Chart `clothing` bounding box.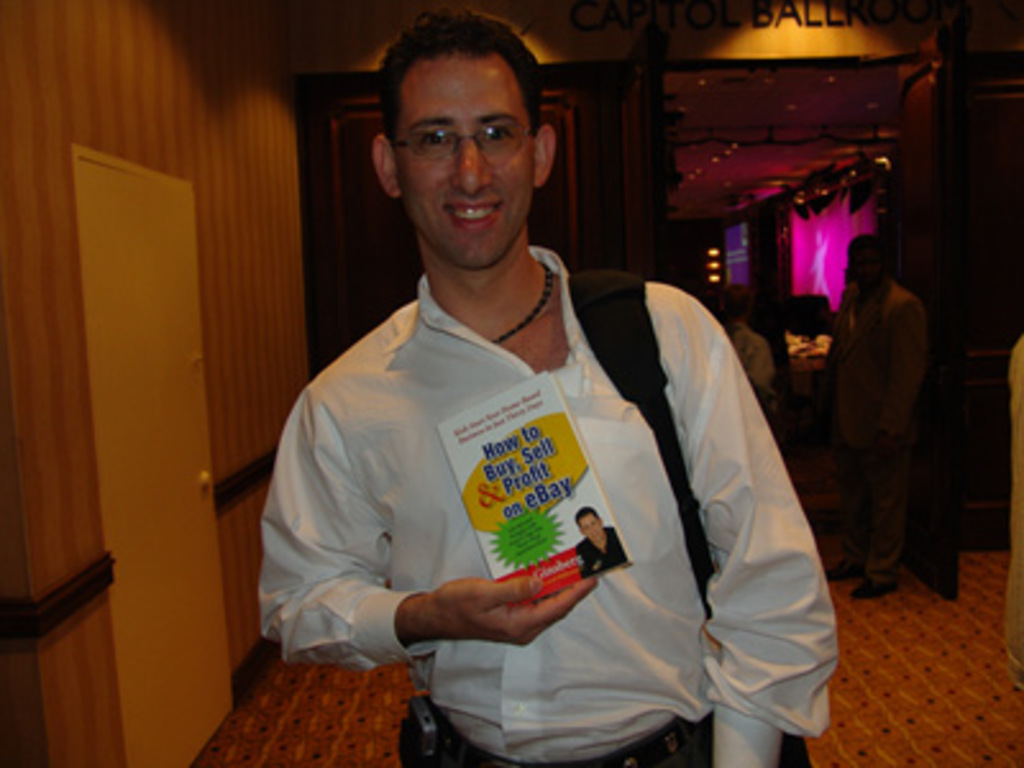
Charted: <region>1001, 328, 1021, 694</region>.
